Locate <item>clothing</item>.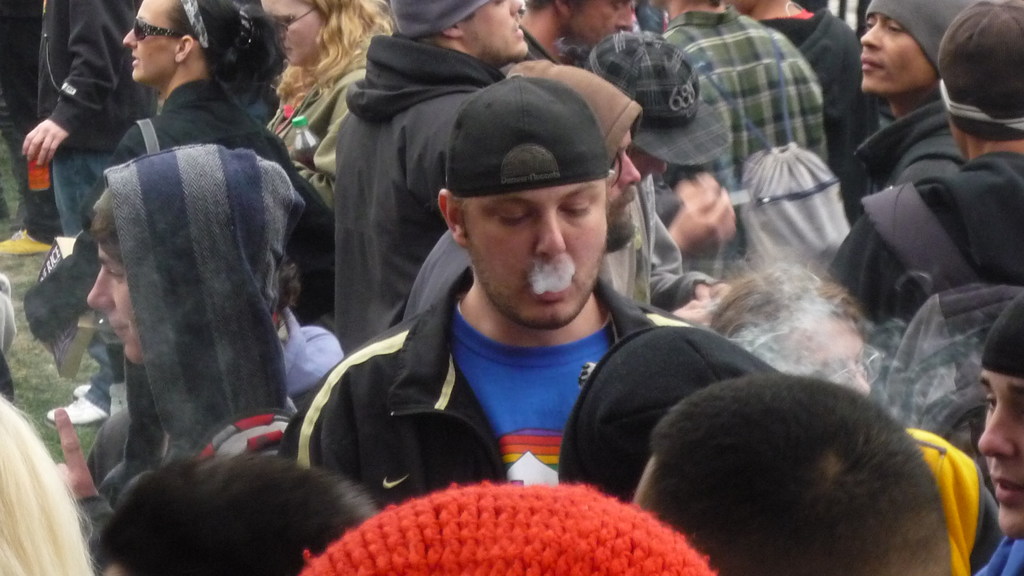
Bounding box: crop(292, 261, 706, 508).
